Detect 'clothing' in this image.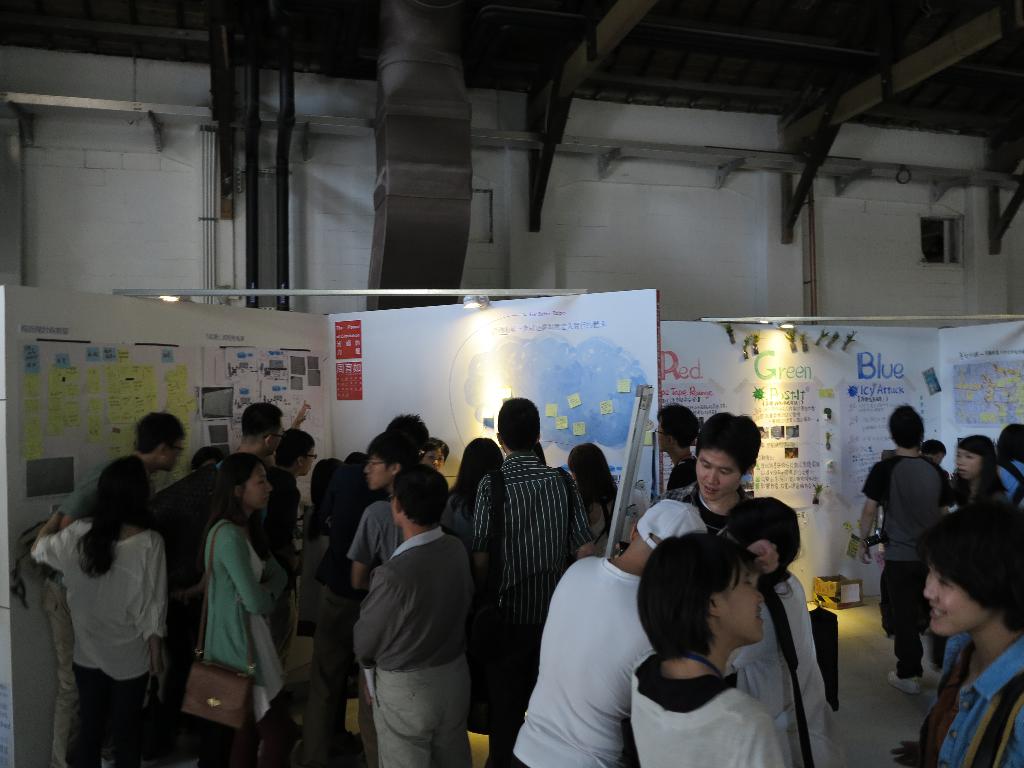
Detection: {"x1": 856, "y1": 451, "x2": 962, "y2": 673}.
